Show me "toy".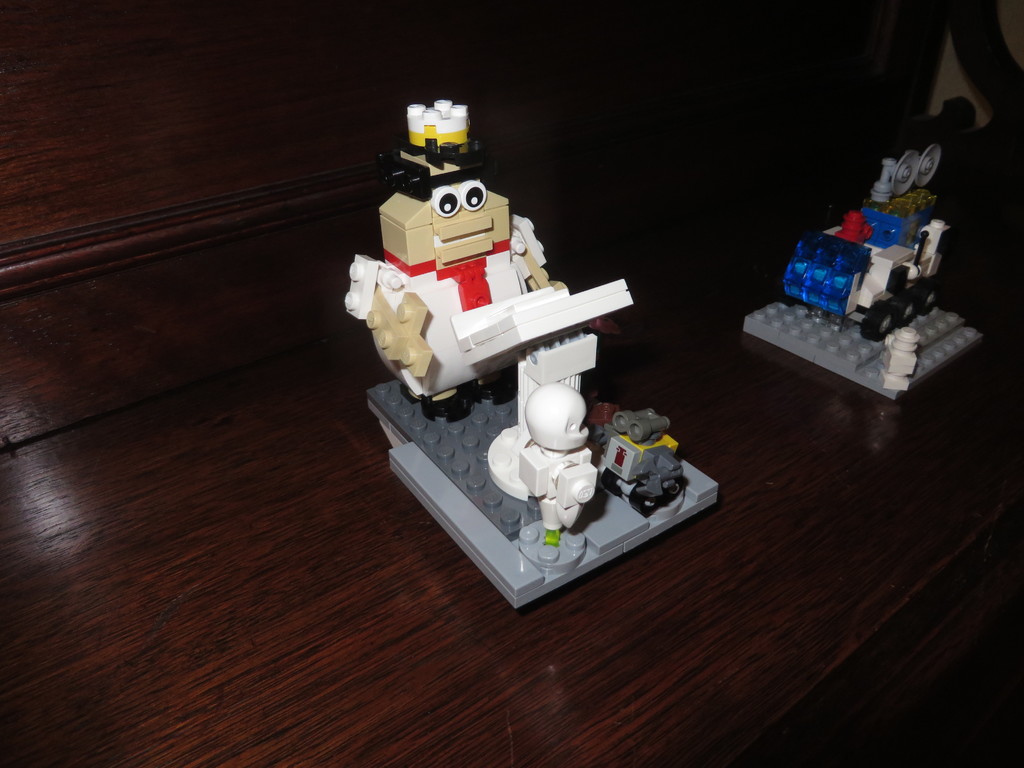
"toy" is here: detection(586, 400, 698, 518).
